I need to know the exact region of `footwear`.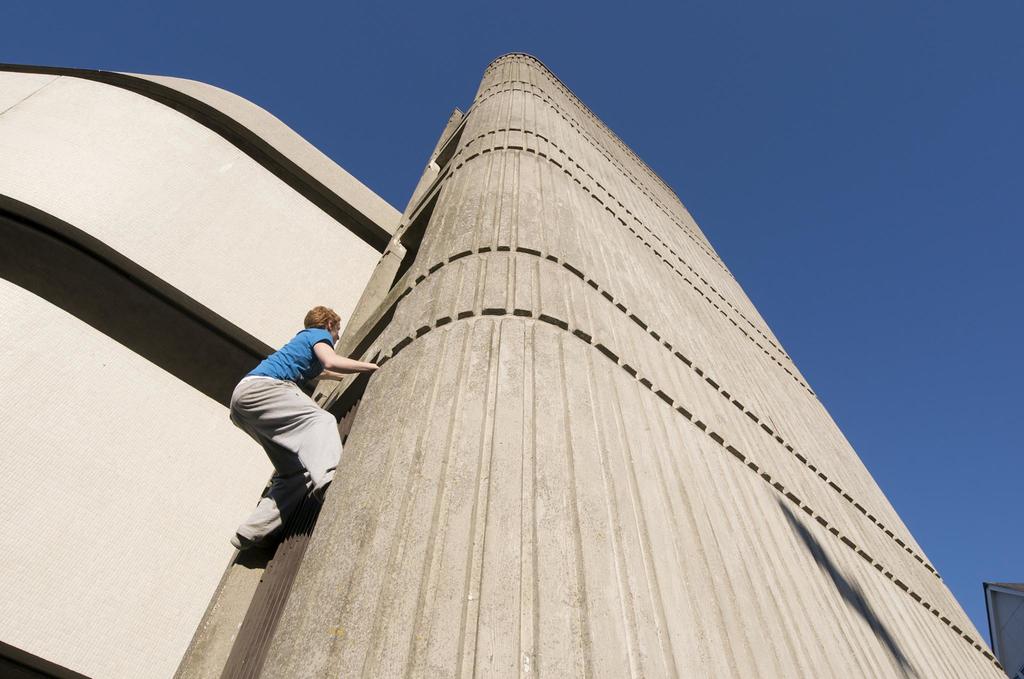
Region: crop(316, 480, 332, 503).
